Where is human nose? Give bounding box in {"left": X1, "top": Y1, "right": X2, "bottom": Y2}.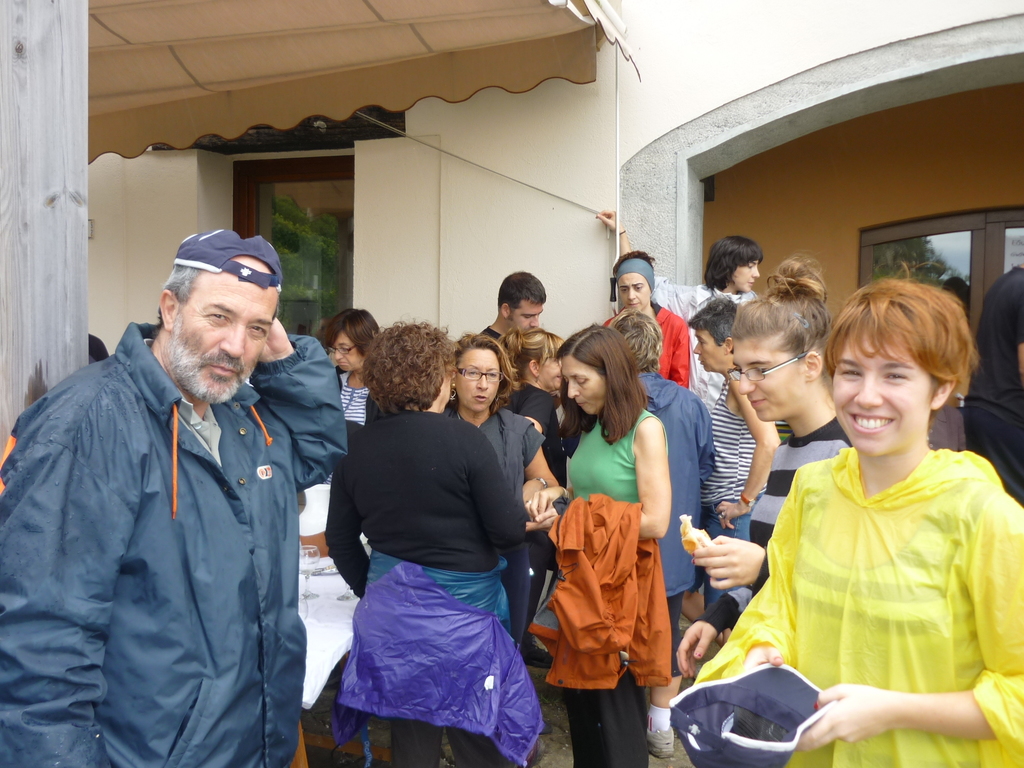
{"left": 689, "top": 344, "right": 701, "bottom": 357}.
